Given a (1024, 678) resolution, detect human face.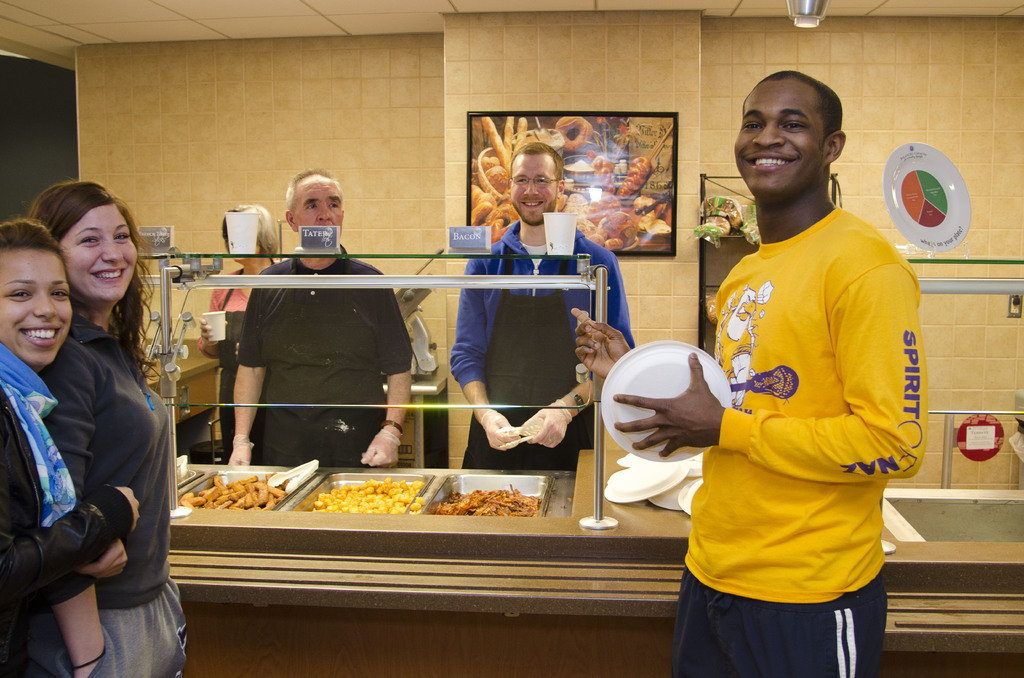
bbox=[60, 206, 138, 297].
